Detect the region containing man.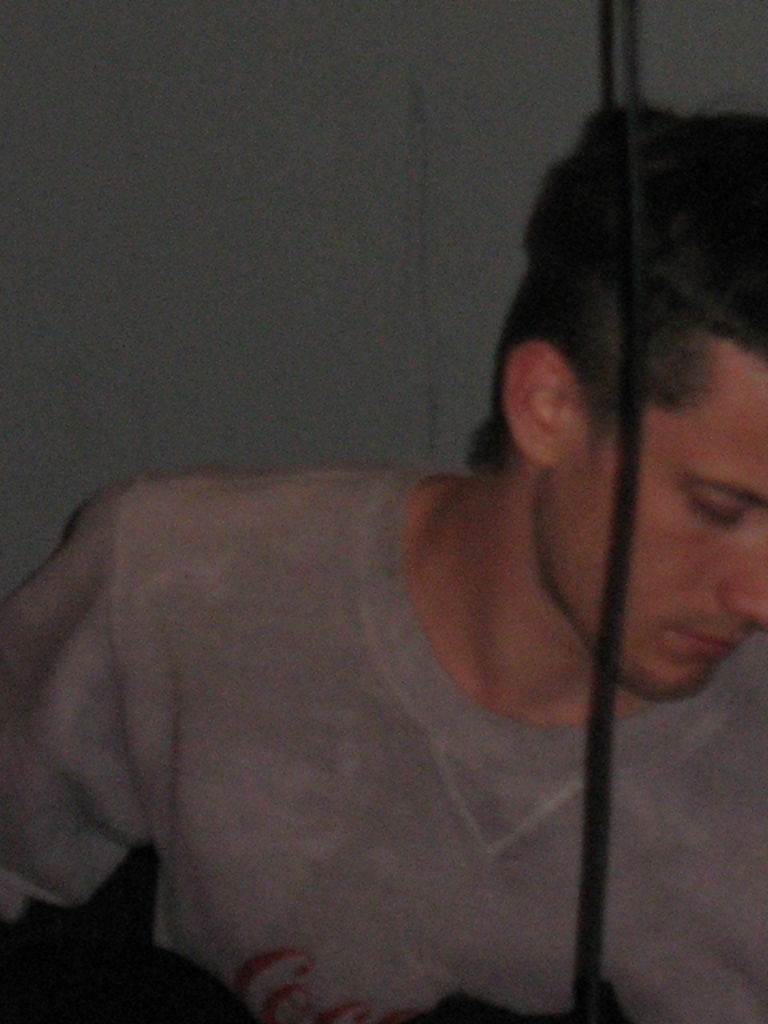
[left=0, top=99, right=762, bottom=1022].
